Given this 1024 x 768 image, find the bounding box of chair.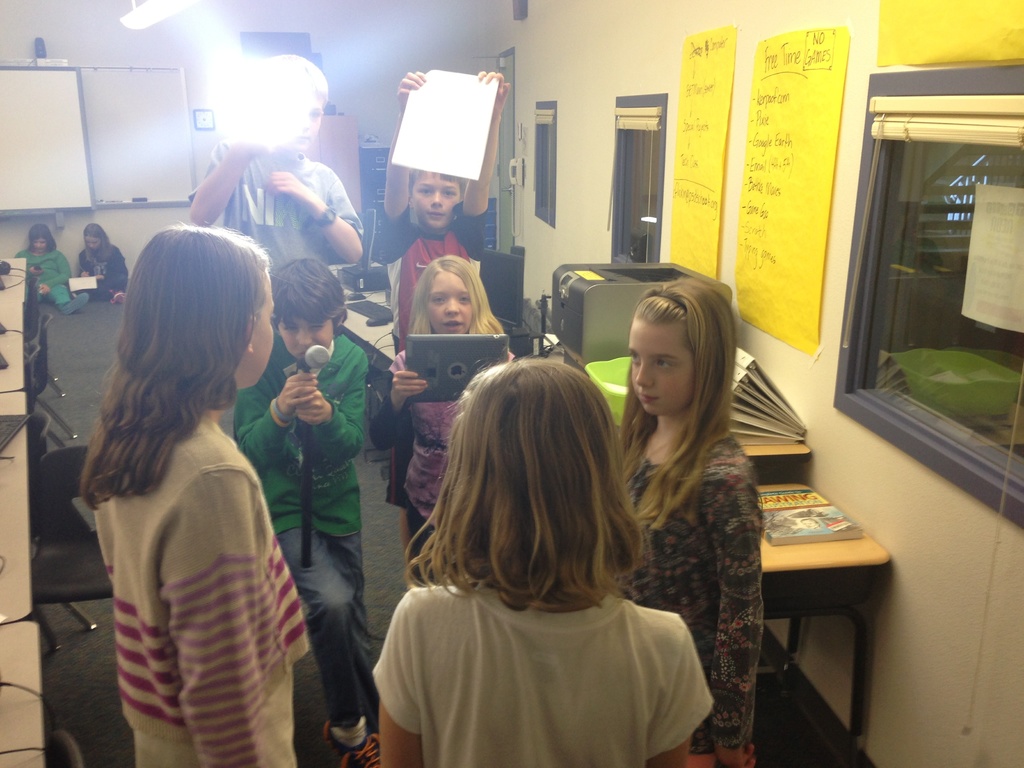
26, 415, 46, 458.
